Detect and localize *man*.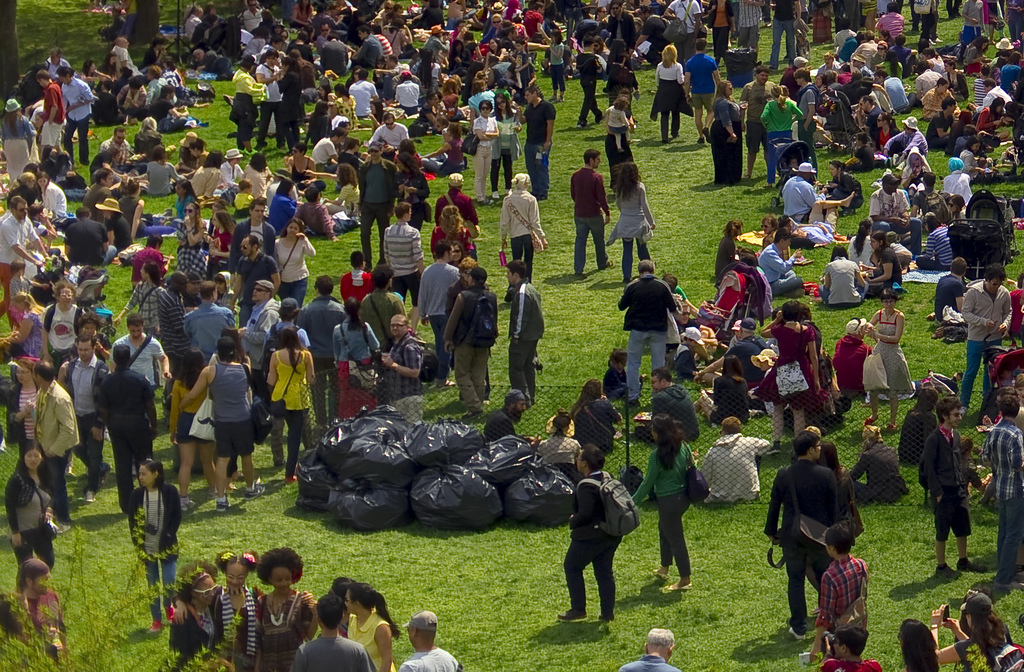
Localized at box=[378, 200, 429, 306].
